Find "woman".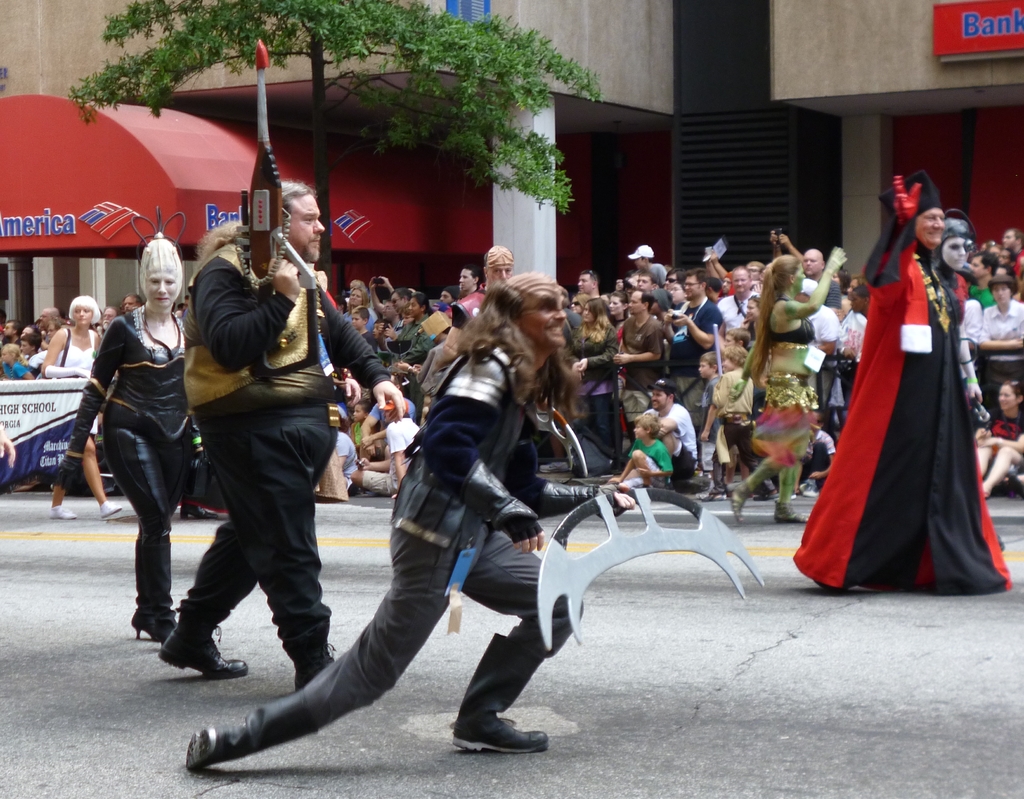
<bbox>44, 298, 125, 521</bbox>.
